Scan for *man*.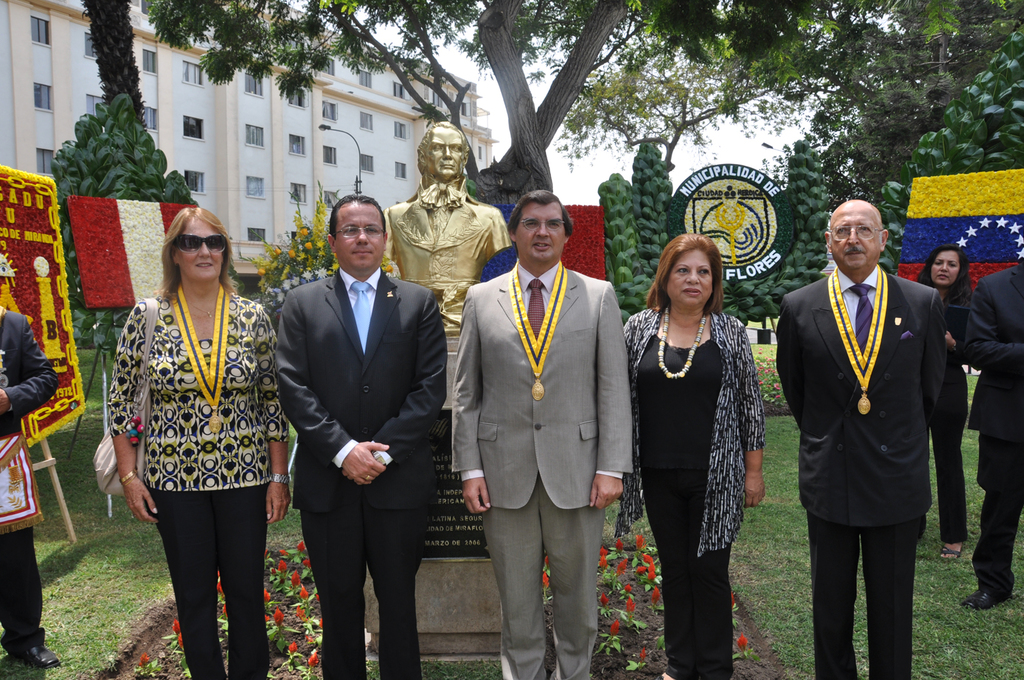
Scan result: pyautogui.locateOnScreen(386, 118, 511, 328).
